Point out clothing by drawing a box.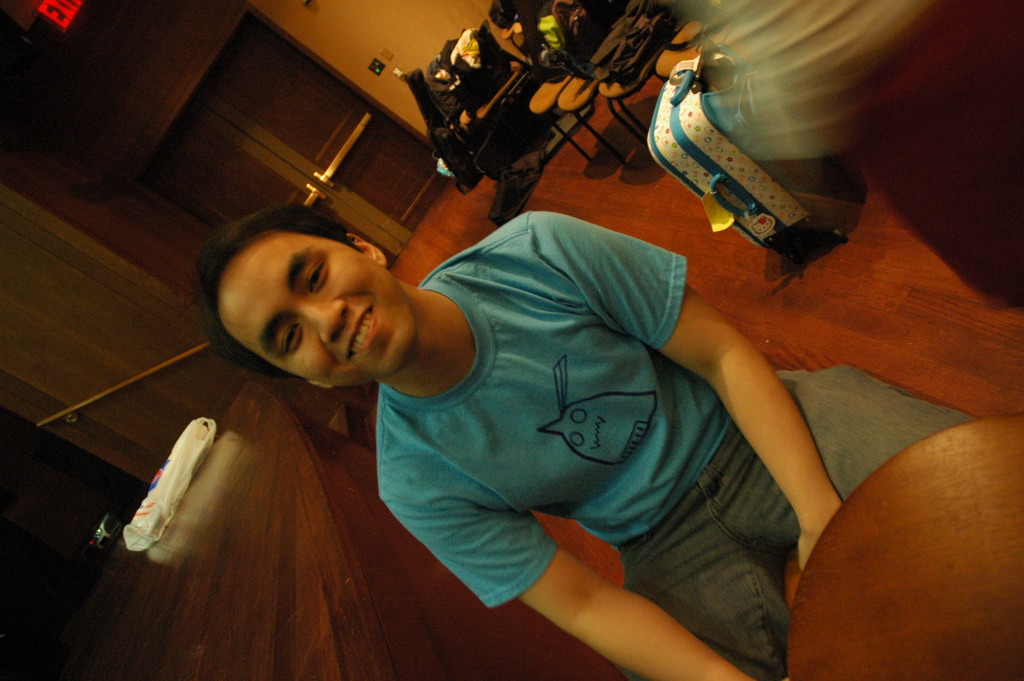
<bbox>380, 215, 973, 674</bbox>.
